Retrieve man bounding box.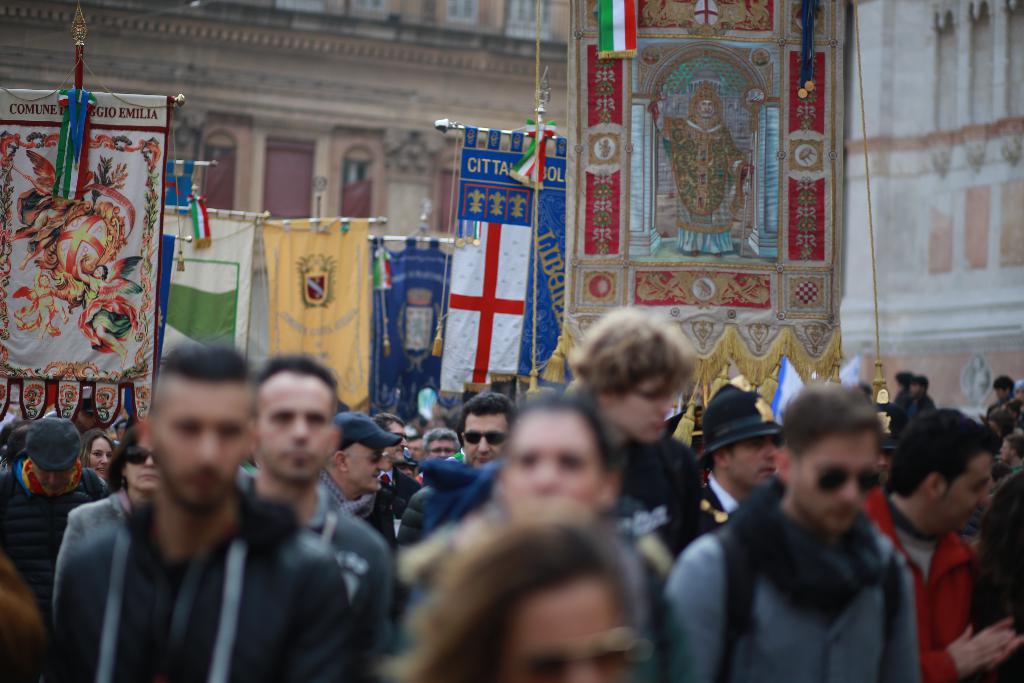
Bounding box: left=388, top=382, right=526, bottom=561.
